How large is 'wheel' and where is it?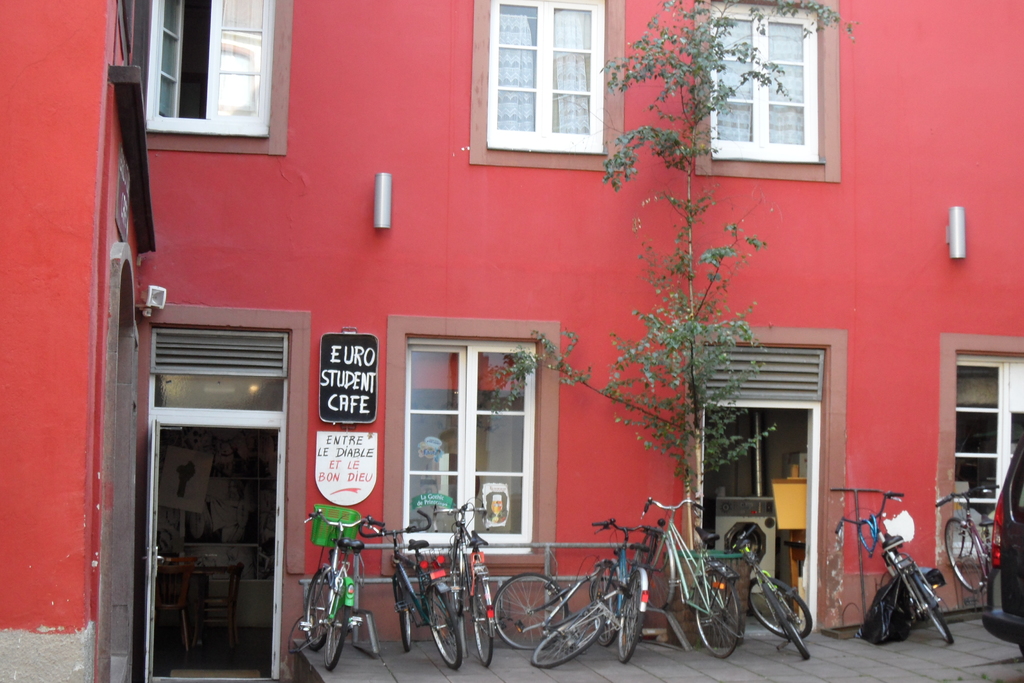
Bounding box: [500, 591, 575, 661].
